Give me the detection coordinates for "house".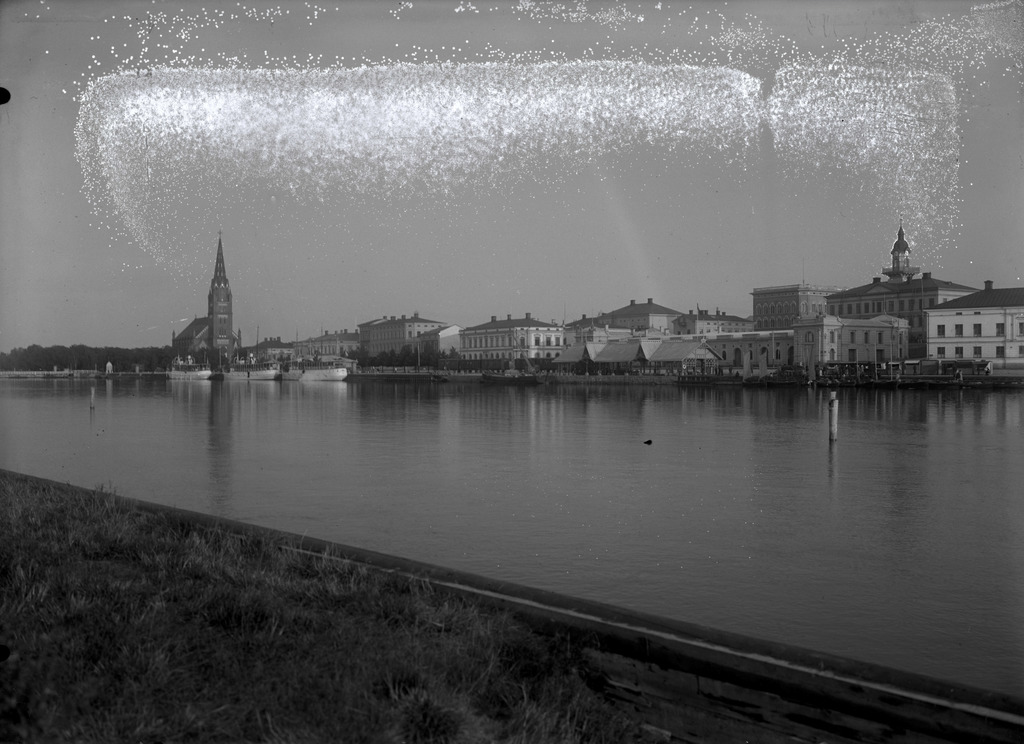
<region>343, 314, 443, 367</region>.
